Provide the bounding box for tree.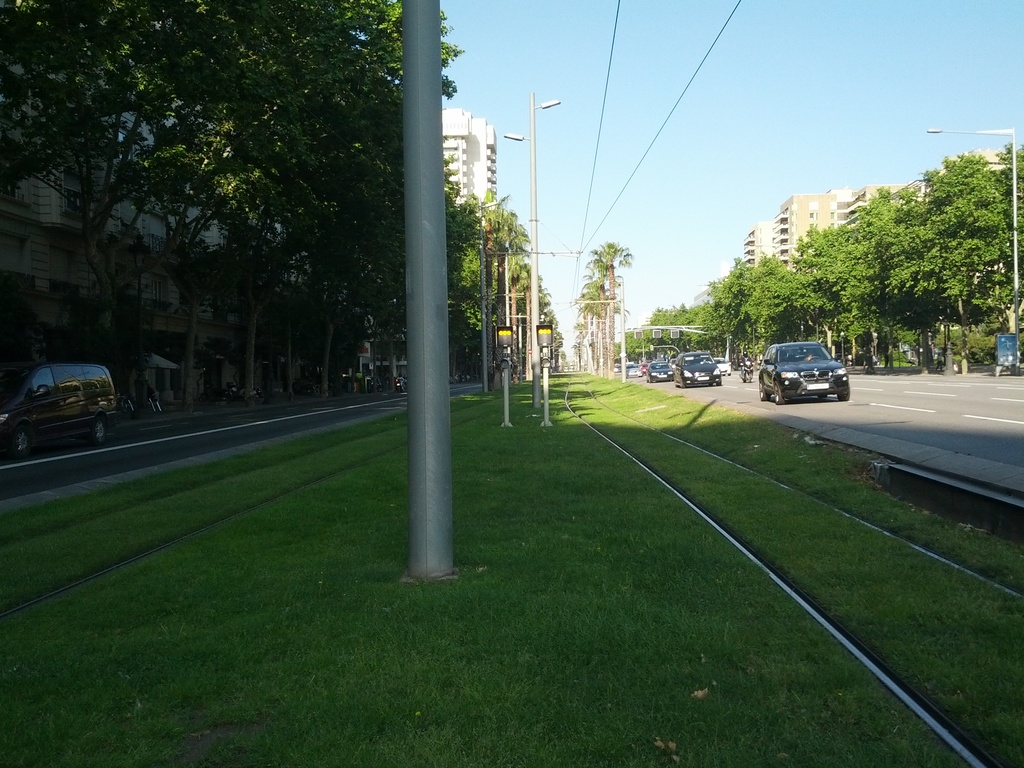
BBox(573, 292, 604, 368).
